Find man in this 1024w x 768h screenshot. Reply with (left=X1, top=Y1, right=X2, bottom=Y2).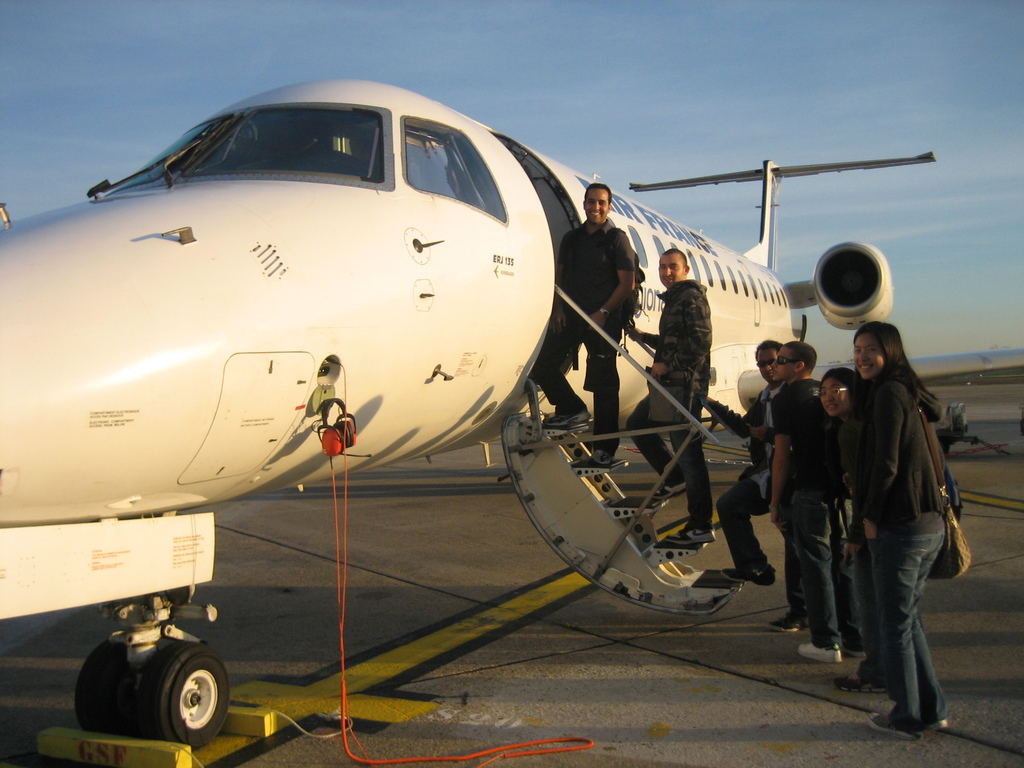
(left=776, top=309, right=868, bottom=676).
